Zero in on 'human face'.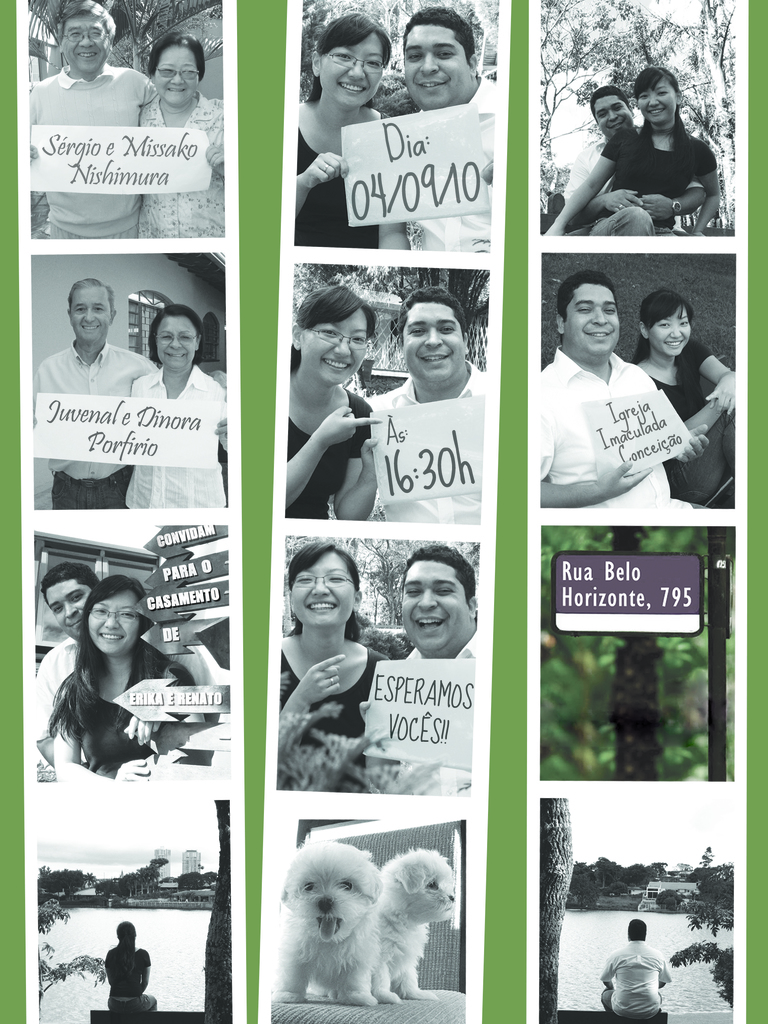
Zeroed in: 70 284 111 340.
